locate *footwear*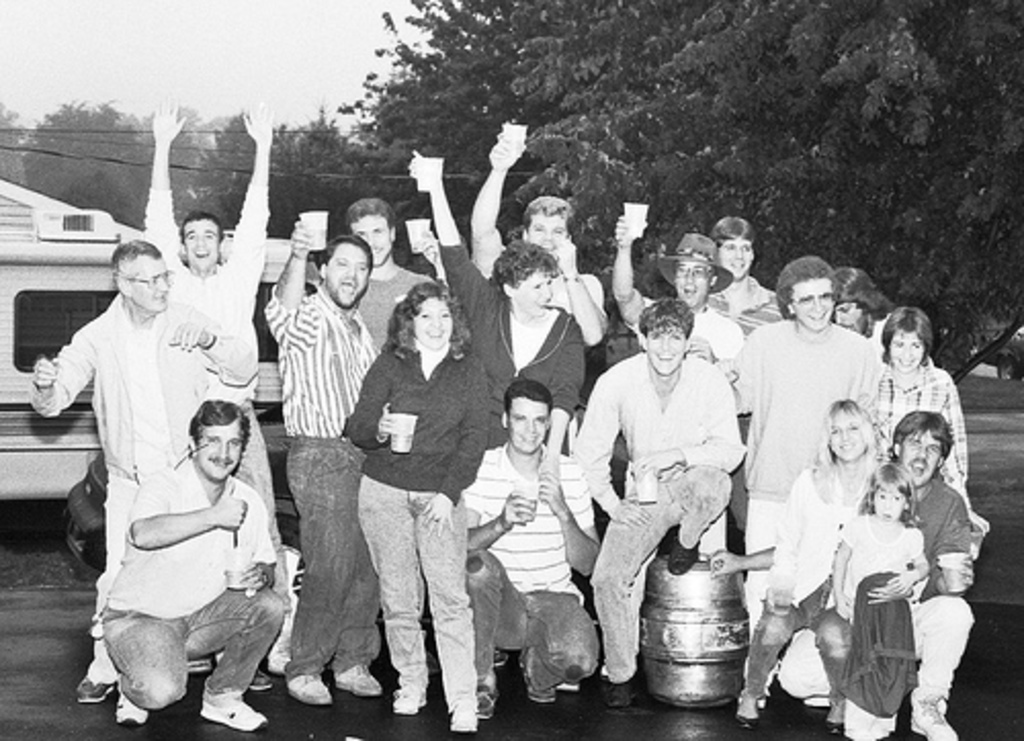
<box>76,678,102,700</box>
